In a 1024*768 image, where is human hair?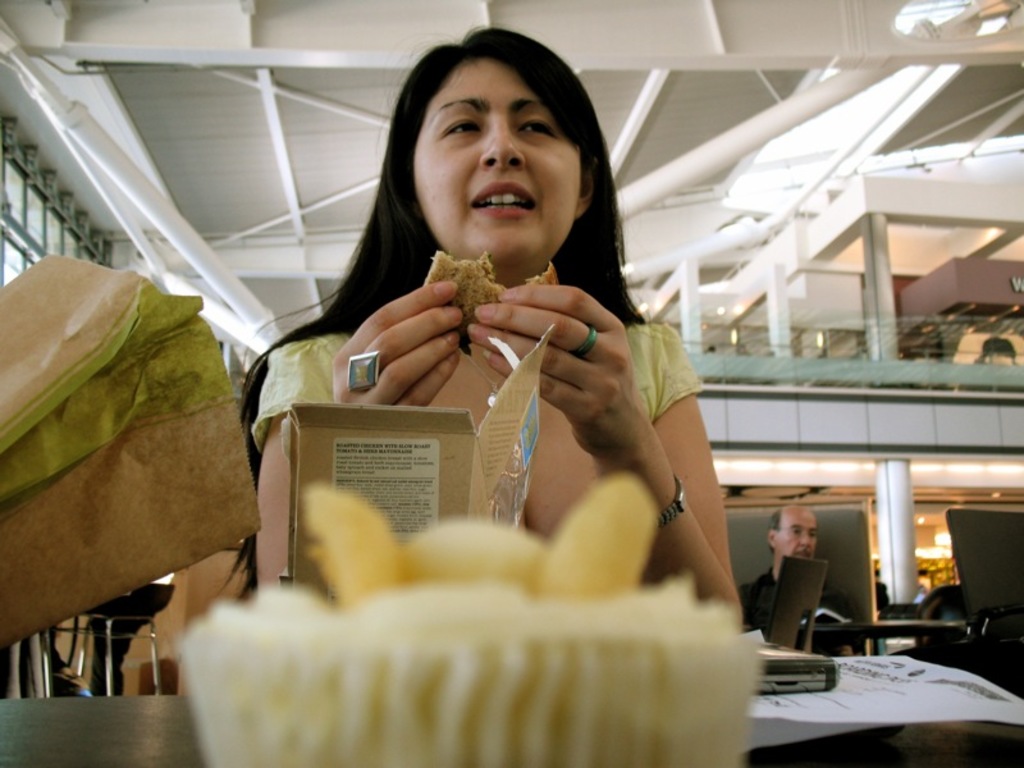
{"left": 767, "top": 509, "right": 782, "bottom": 550}.
